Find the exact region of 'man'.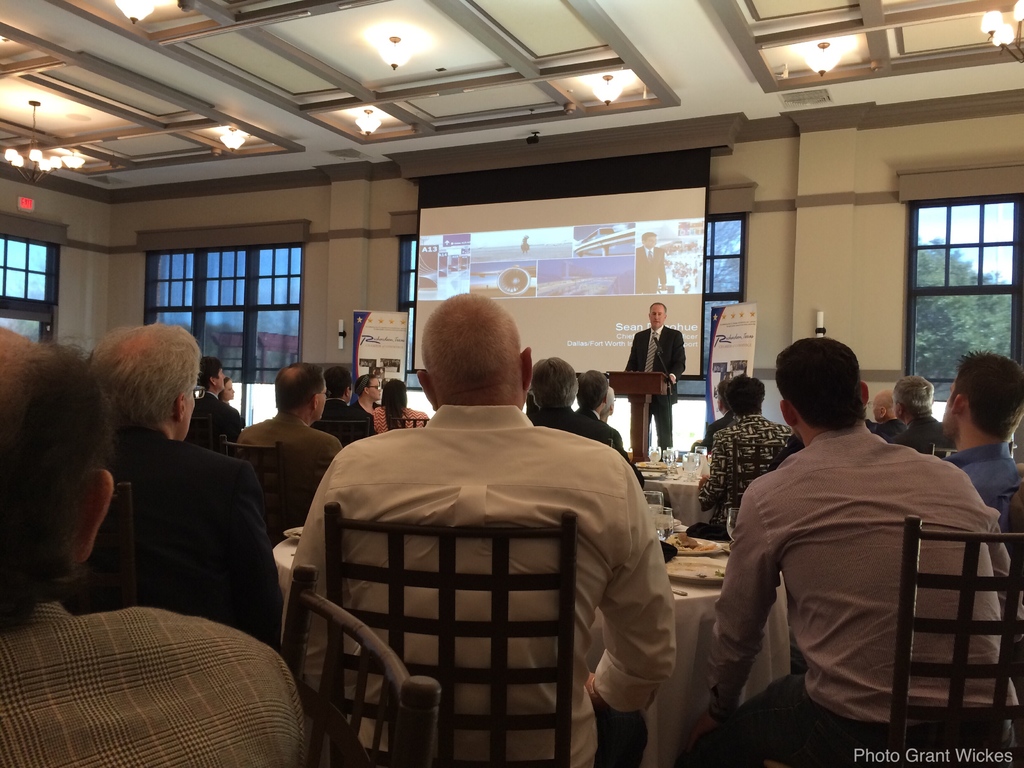
Exact region: <box>877,390,908,436</box>.
